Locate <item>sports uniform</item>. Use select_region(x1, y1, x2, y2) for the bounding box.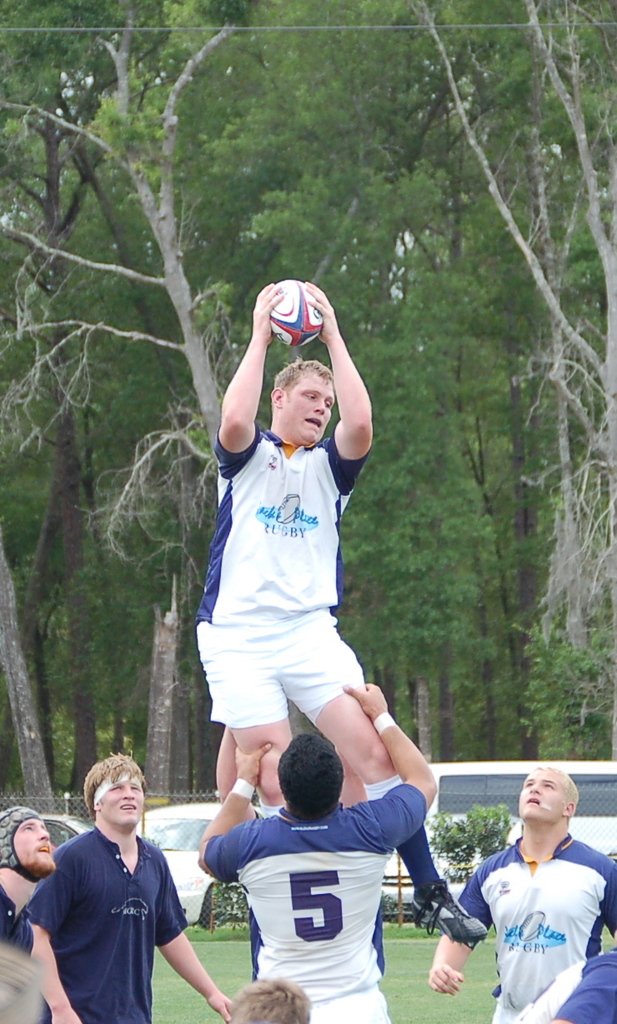
select_region(445, 826, 609, 1023).
